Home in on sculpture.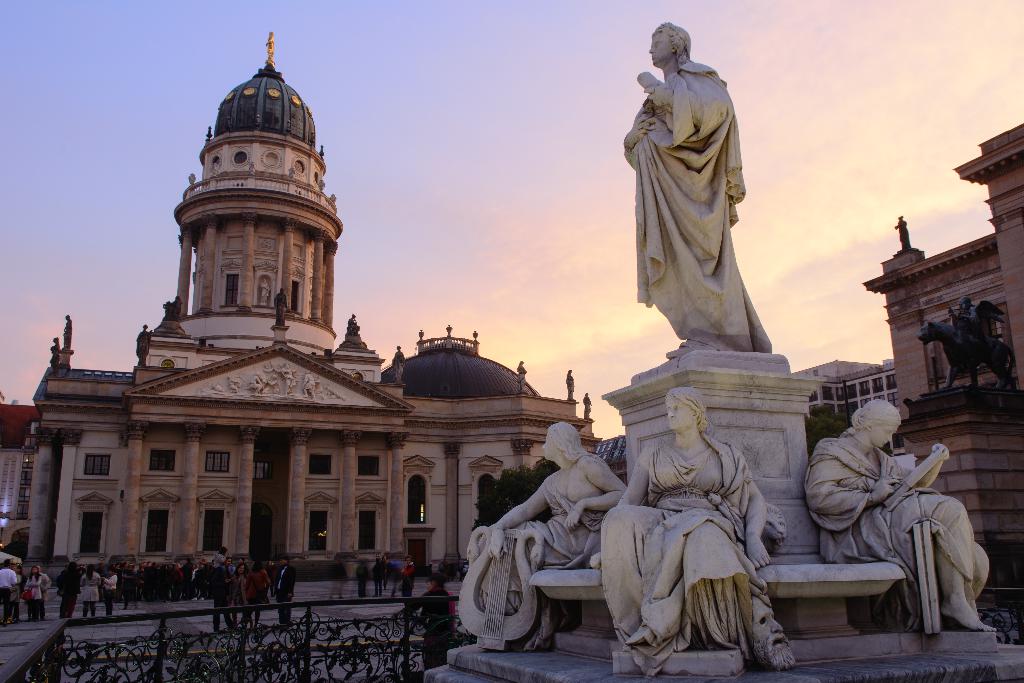
Homed in at rect(394, 346, 406, 364).
